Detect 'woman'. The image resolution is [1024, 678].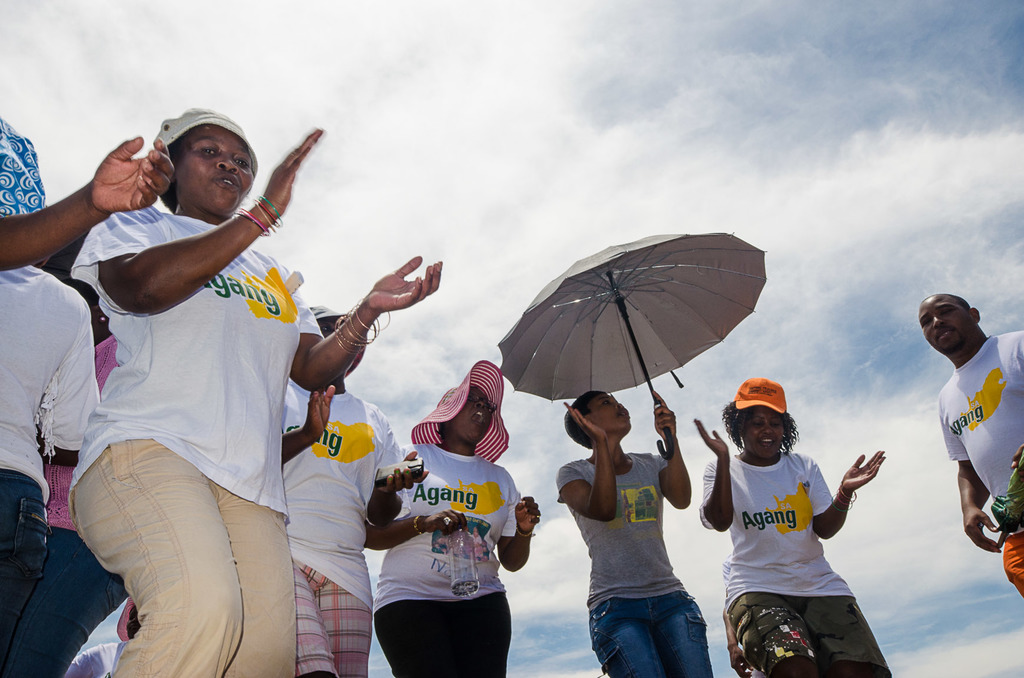
x1=557 y1=390 x2=719 y2=677.
